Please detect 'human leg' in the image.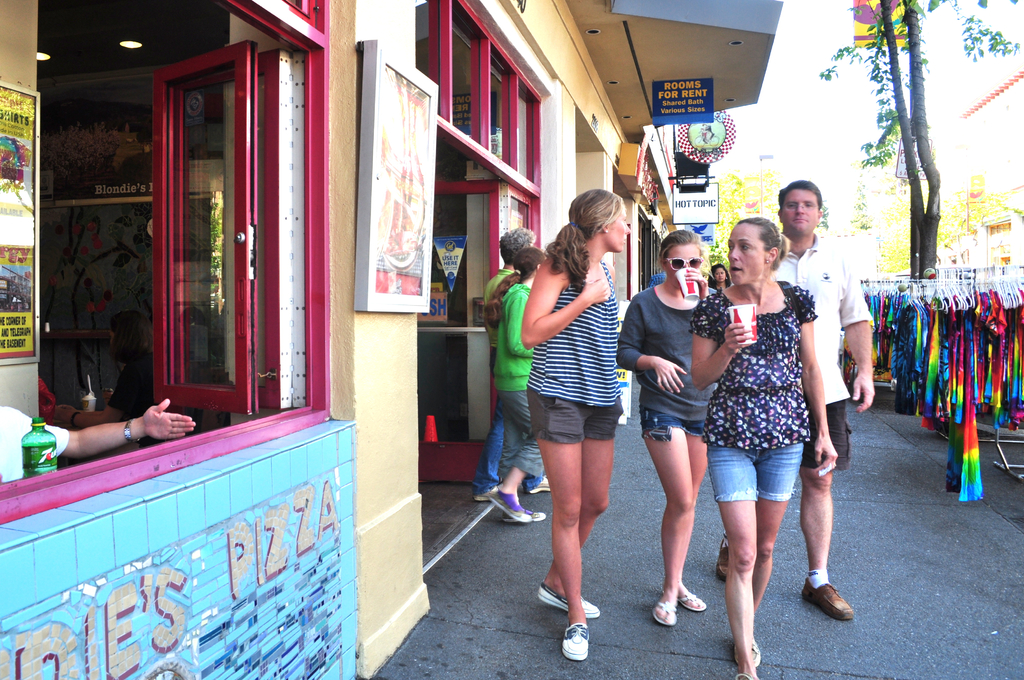
BBox(805, 414, 847, 617).
